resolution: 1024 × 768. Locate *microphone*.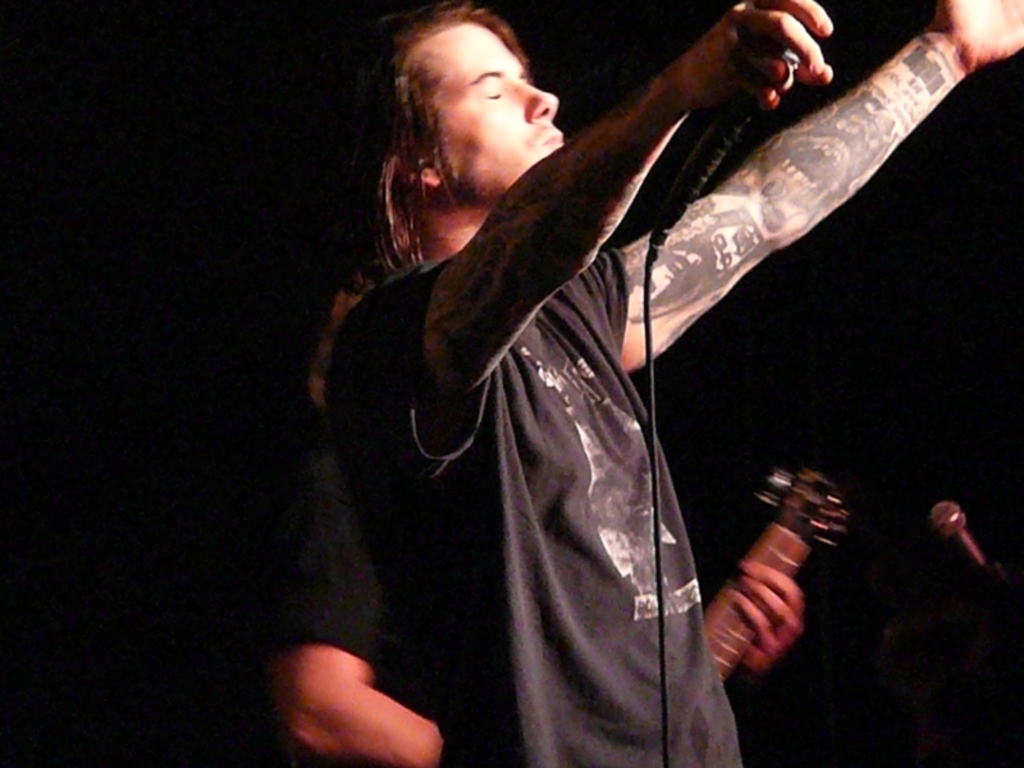
<bbox>643, 0, 831, 257</bbox>.
